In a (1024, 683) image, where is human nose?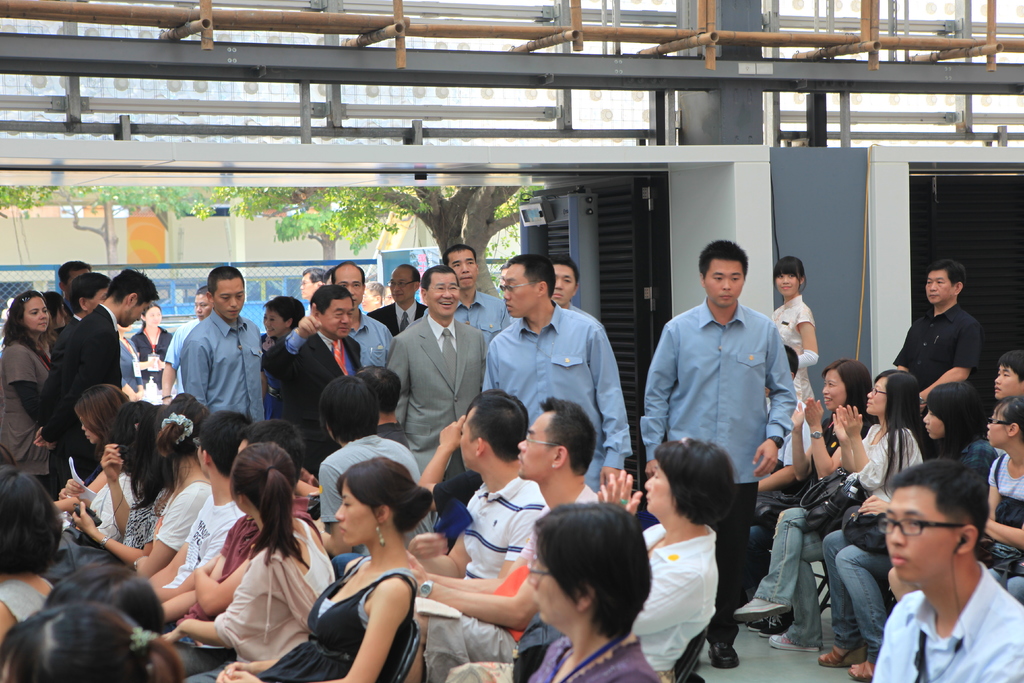
box=[516, 441, 529, 452].
